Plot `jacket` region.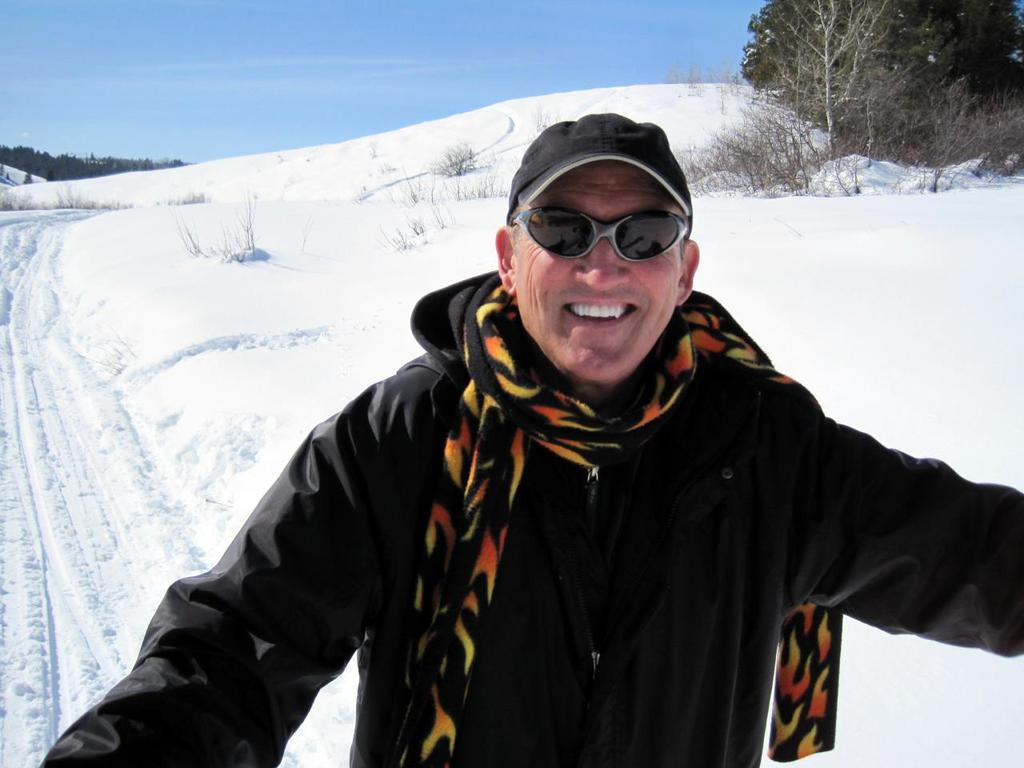
Plotted at locate(246, 252, 928, 714).
